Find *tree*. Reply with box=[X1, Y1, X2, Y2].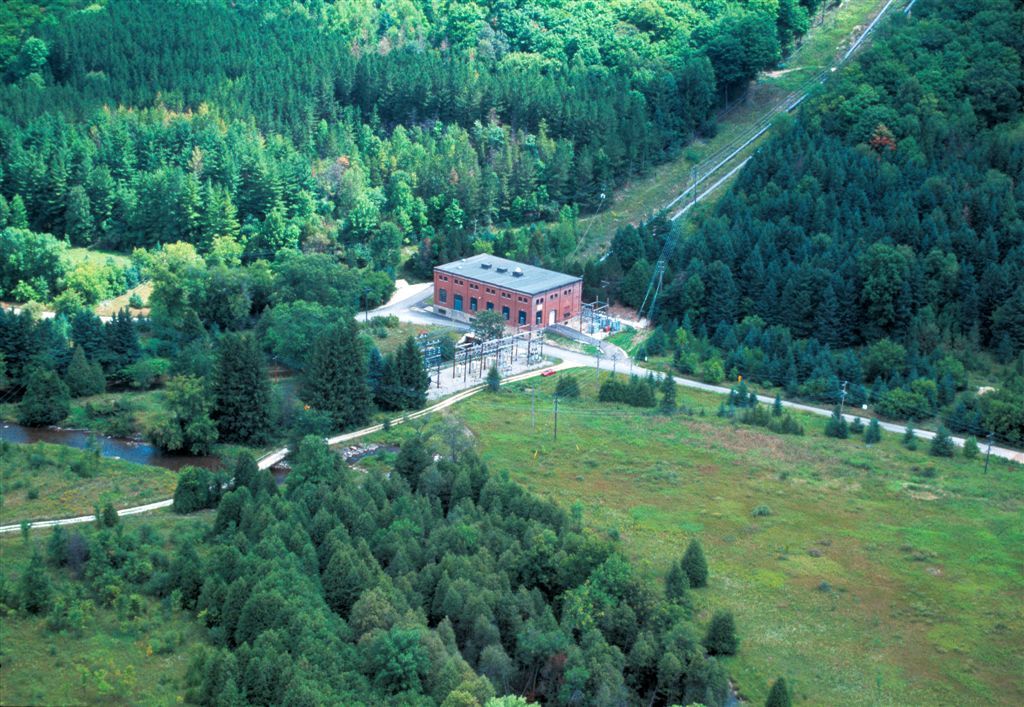
box=[522, 222, 558, 265].
